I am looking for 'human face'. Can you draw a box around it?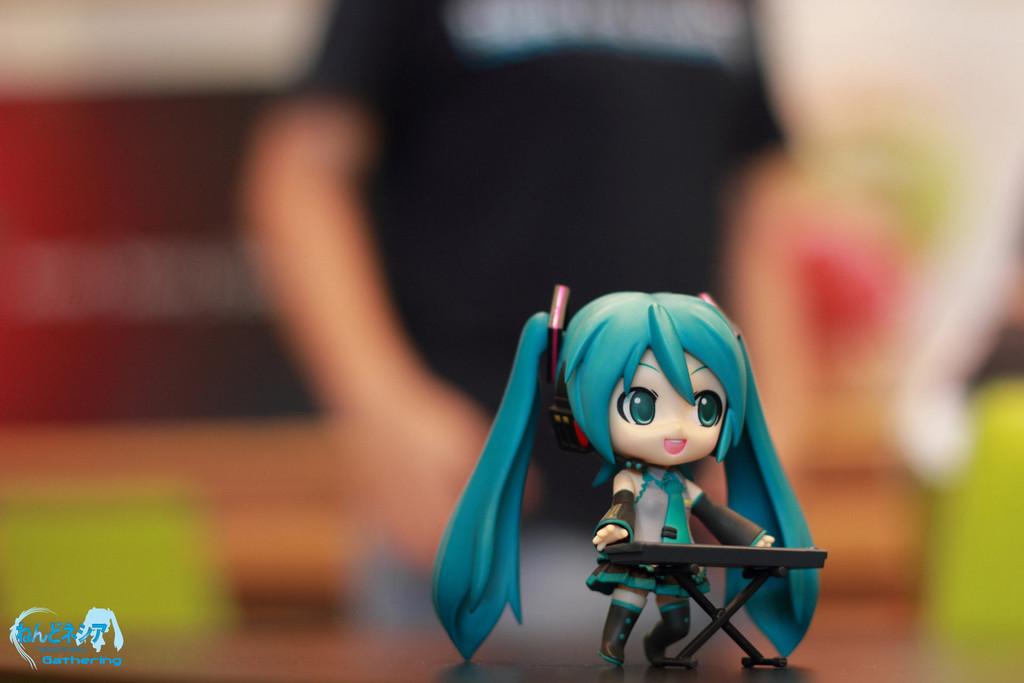
Sure, the bounding box is [609, 352, 729, 465].
